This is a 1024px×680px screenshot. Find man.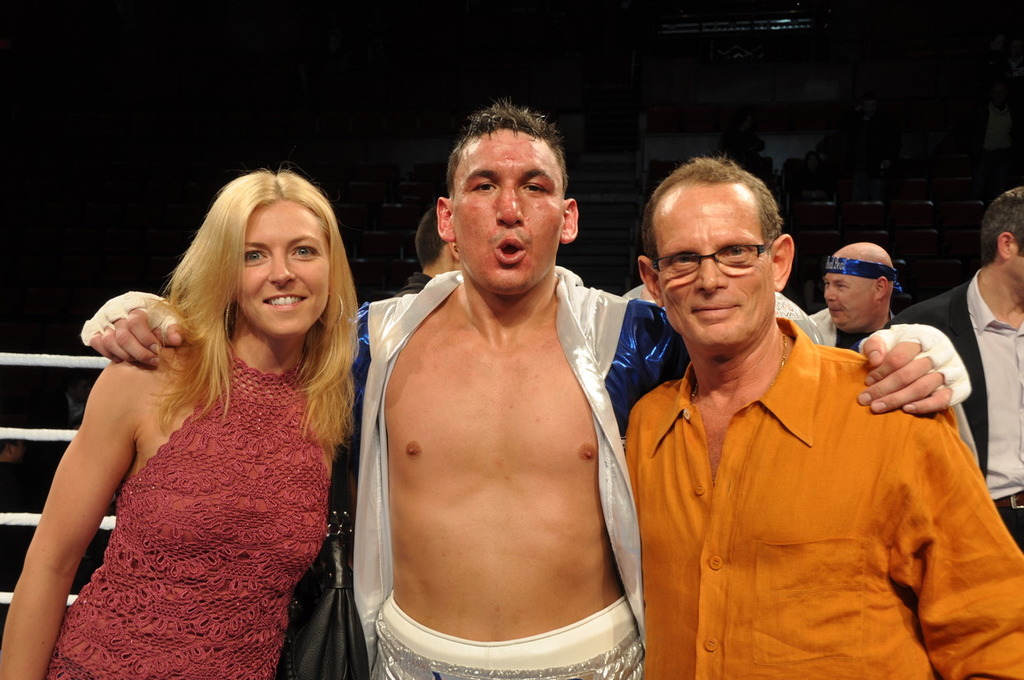
Bounding box: select_region(891, 180, 1023, 545).
